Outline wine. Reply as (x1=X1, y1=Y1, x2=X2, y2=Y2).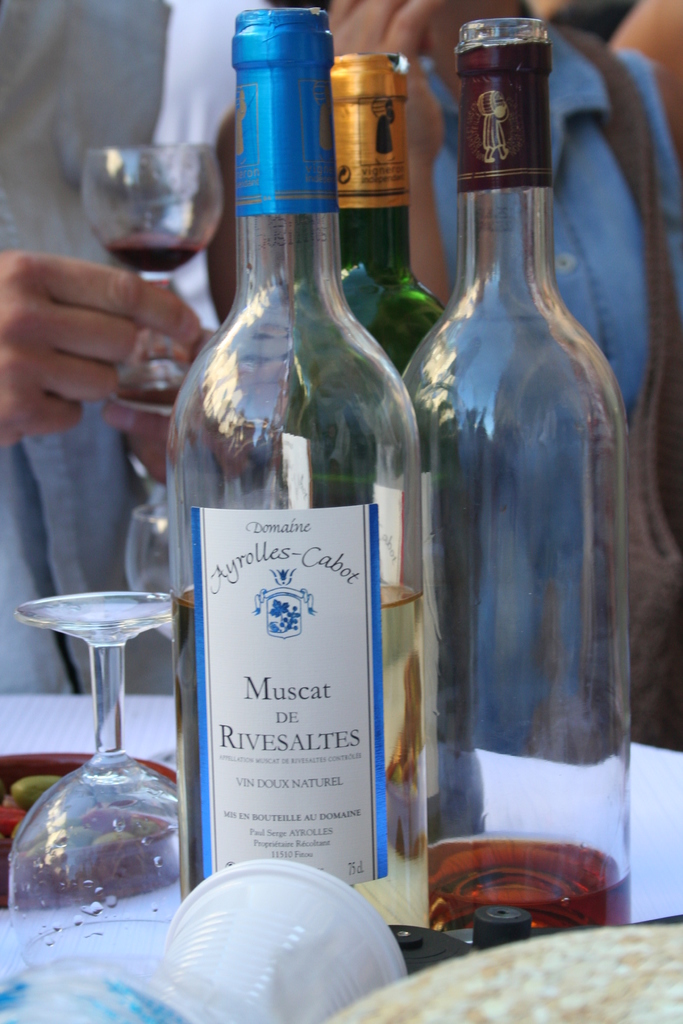
(x1=108, y1=237, x2=199, y2=273).
